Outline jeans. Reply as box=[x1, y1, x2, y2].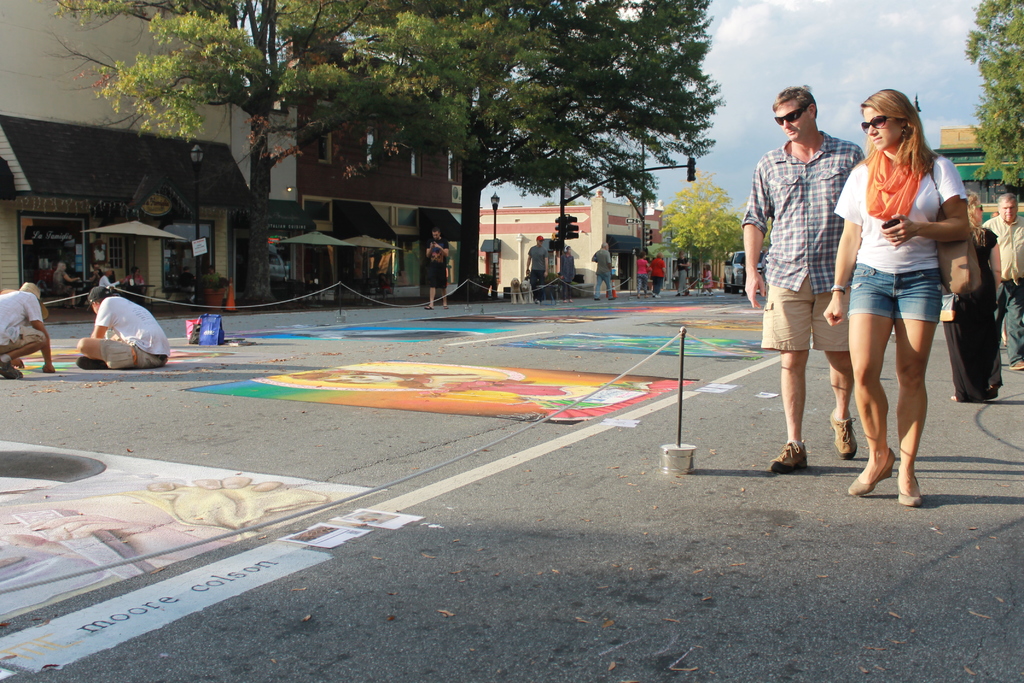
box=[592, 270, 614, 296].
